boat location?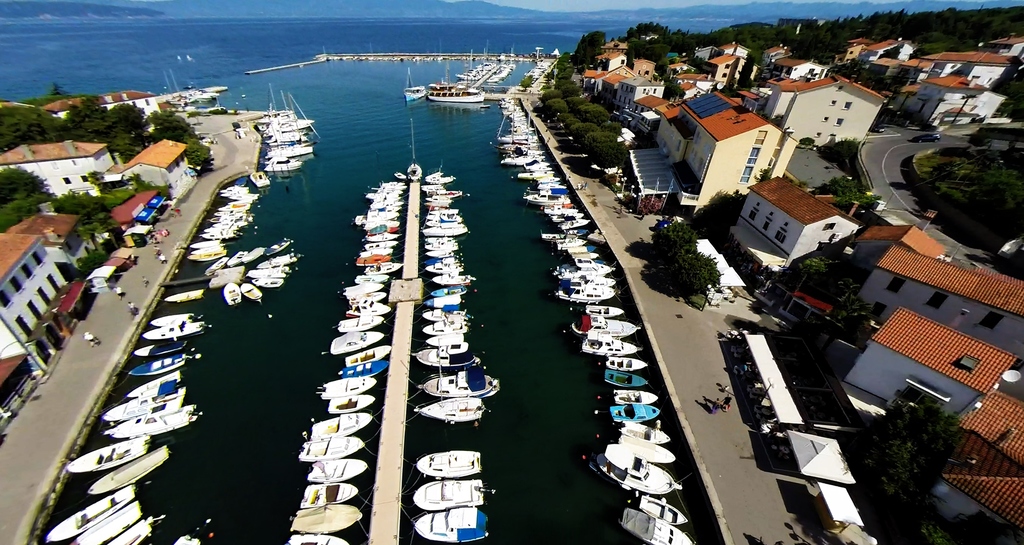
locate(539, 232, 580, 241)
